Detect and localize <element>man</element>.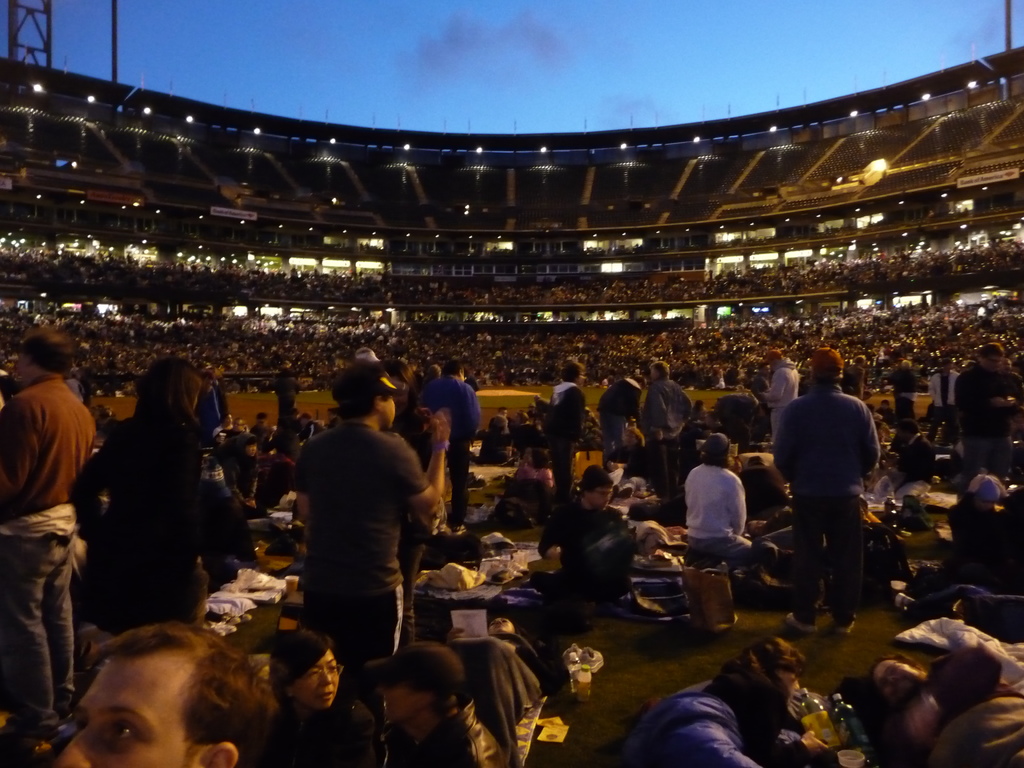
Localized at 0, 326, 99, 739.
